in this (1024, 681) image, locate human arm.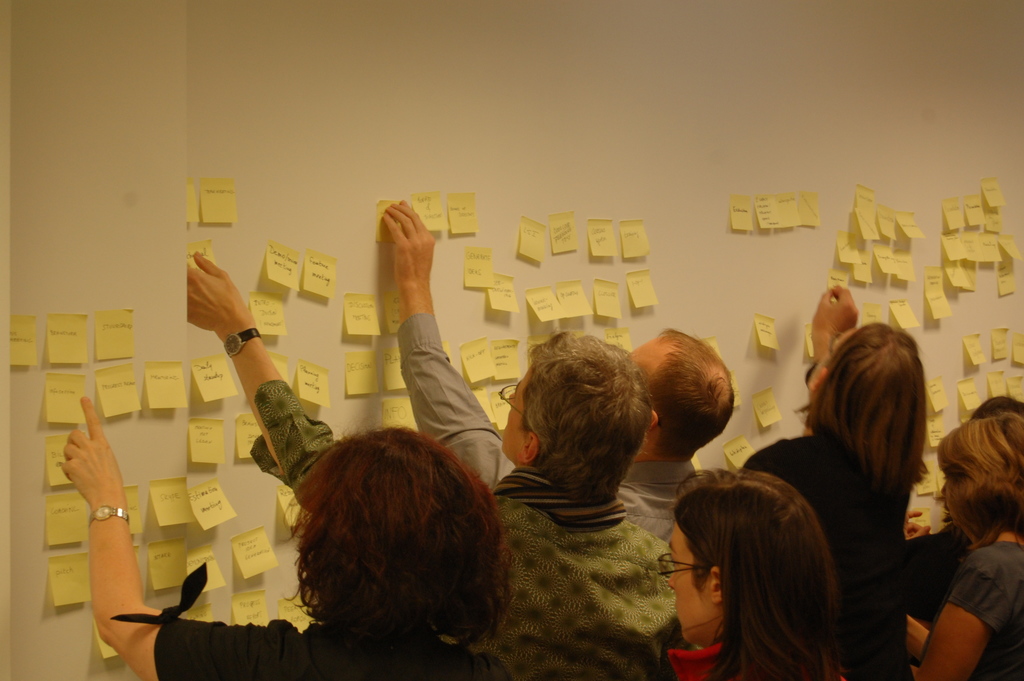
Bounding box: pyautogui.locateOnScreen(55, 391, 299, 680).
